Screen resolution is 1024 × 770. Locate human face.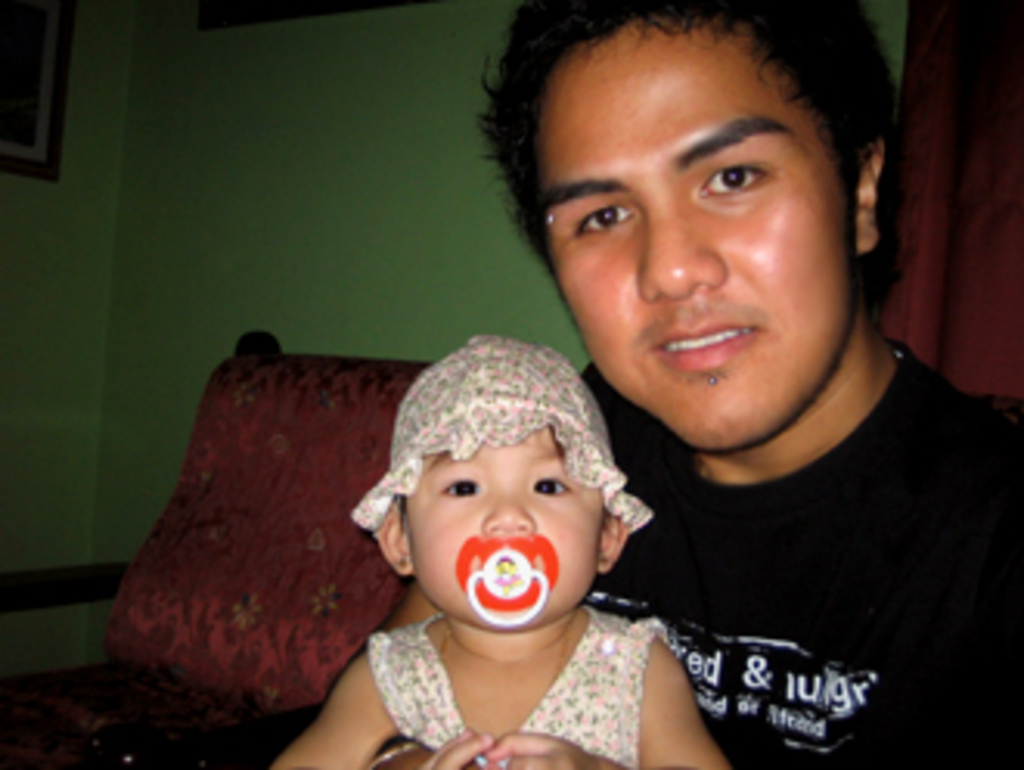
(540, 12, 860, 447).
